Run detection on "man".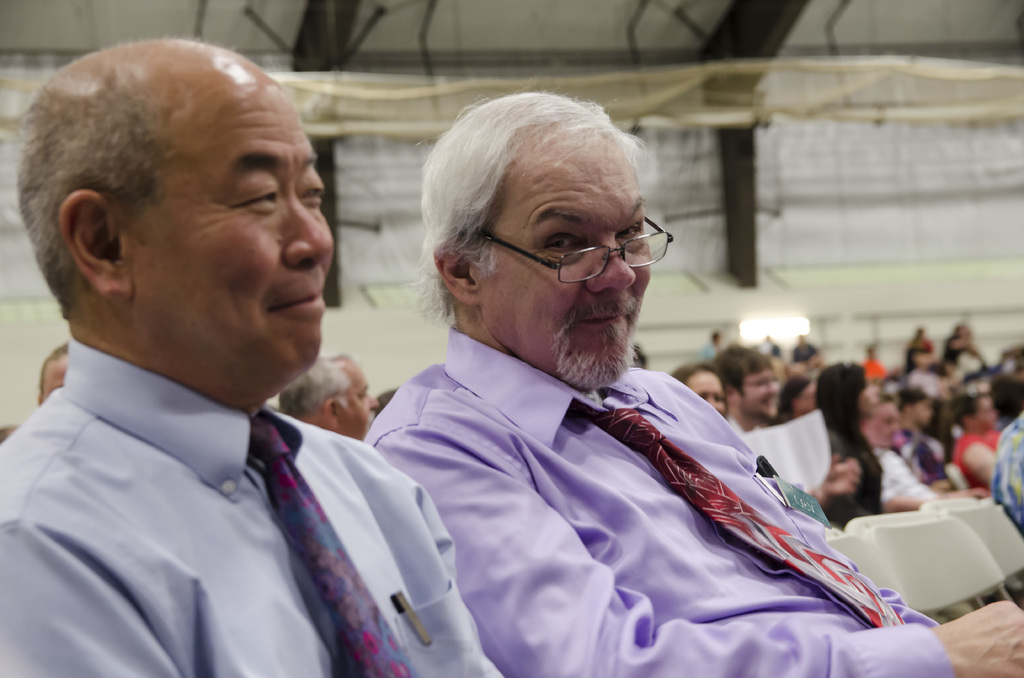
Result: box=[705, 347, 778, 439].
